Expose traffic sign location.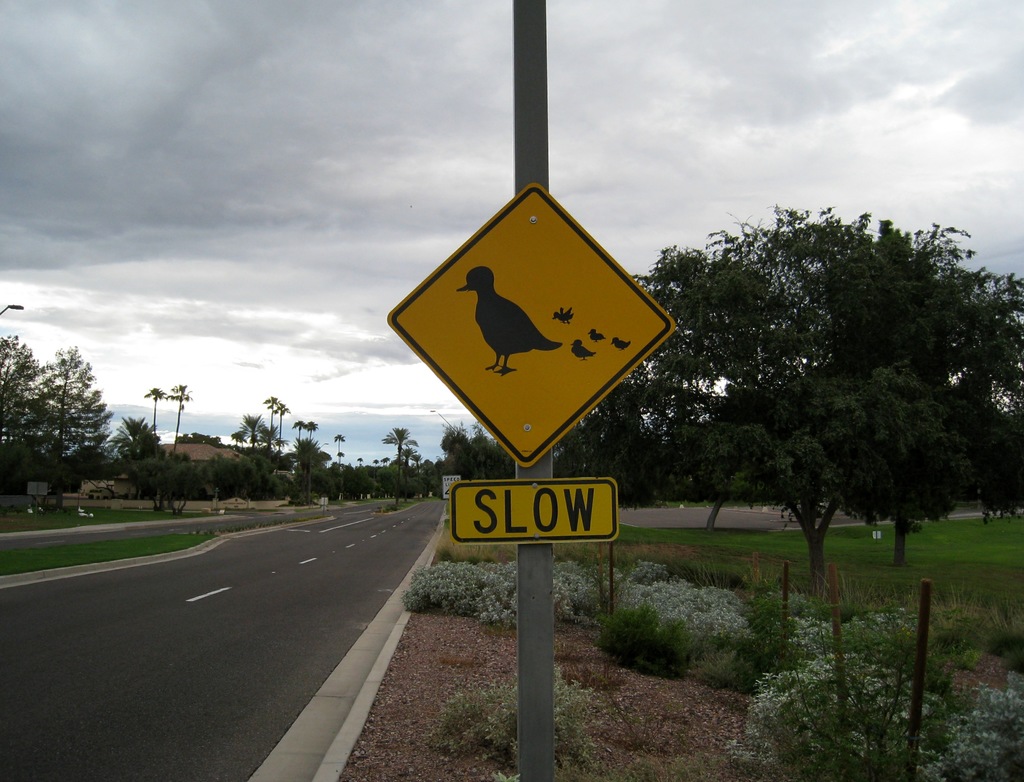
Exposed at locate(451, 475, 619, 541).
